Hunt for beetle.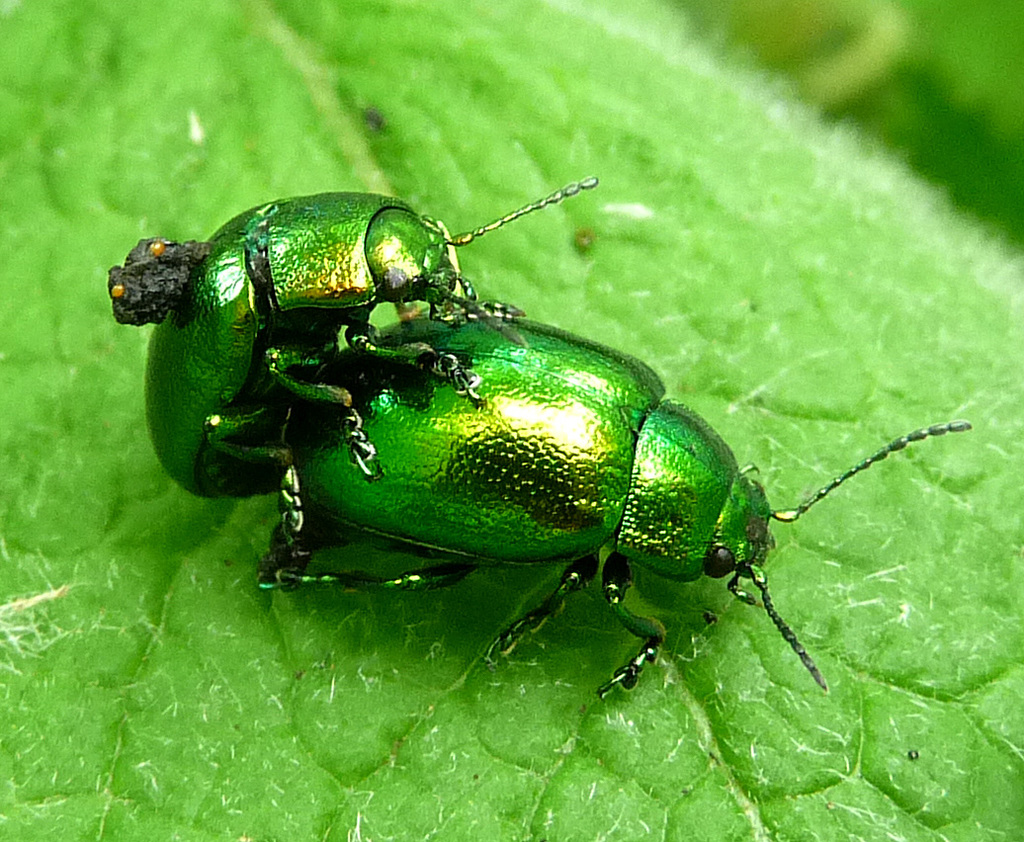
Hunted down at [256,302,969,695].
